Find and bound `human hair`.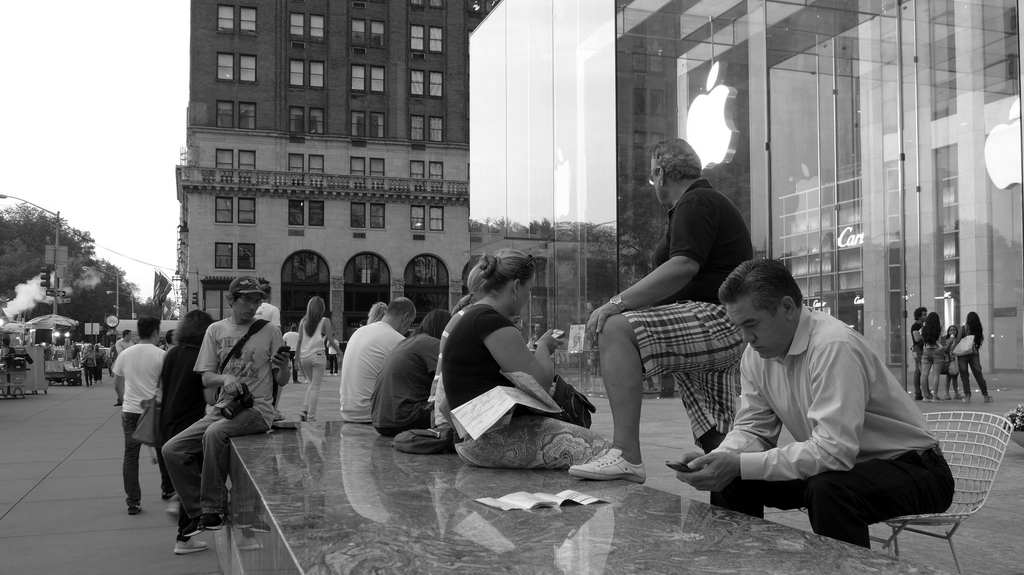
Bound: (x1=920, y1=312, x2=945, y2=349).
